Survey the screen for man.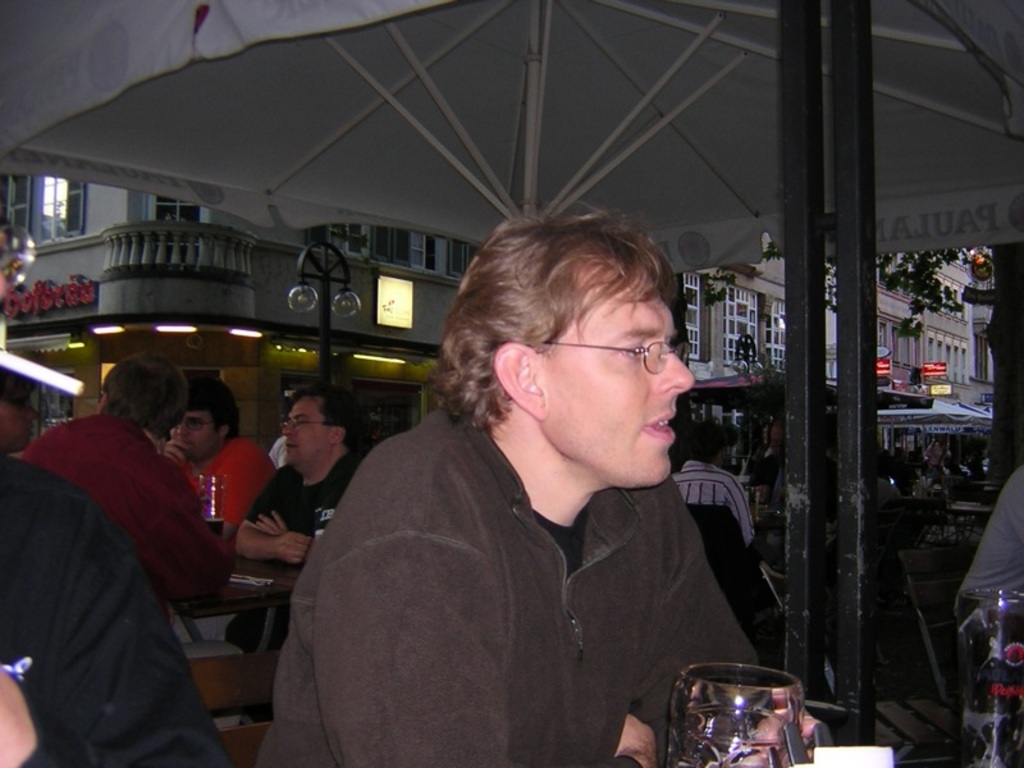
Survey found: rect(959, 467, 1023, 767).
